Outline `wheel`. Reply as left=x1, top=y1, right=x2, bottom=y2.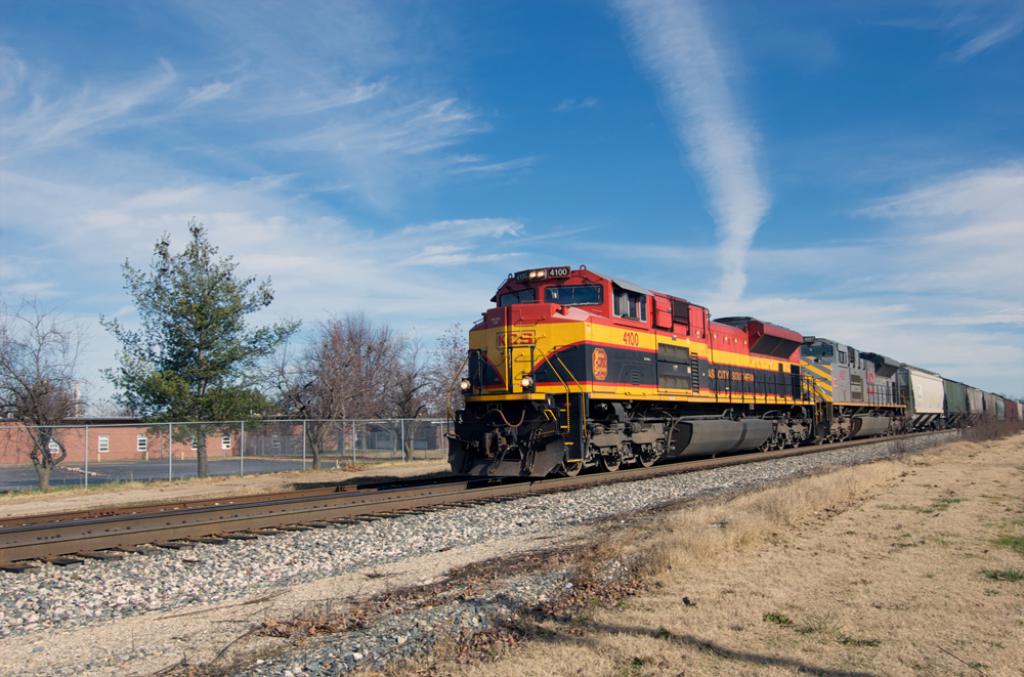
left=775, top=436, right=781, bottom=448.
